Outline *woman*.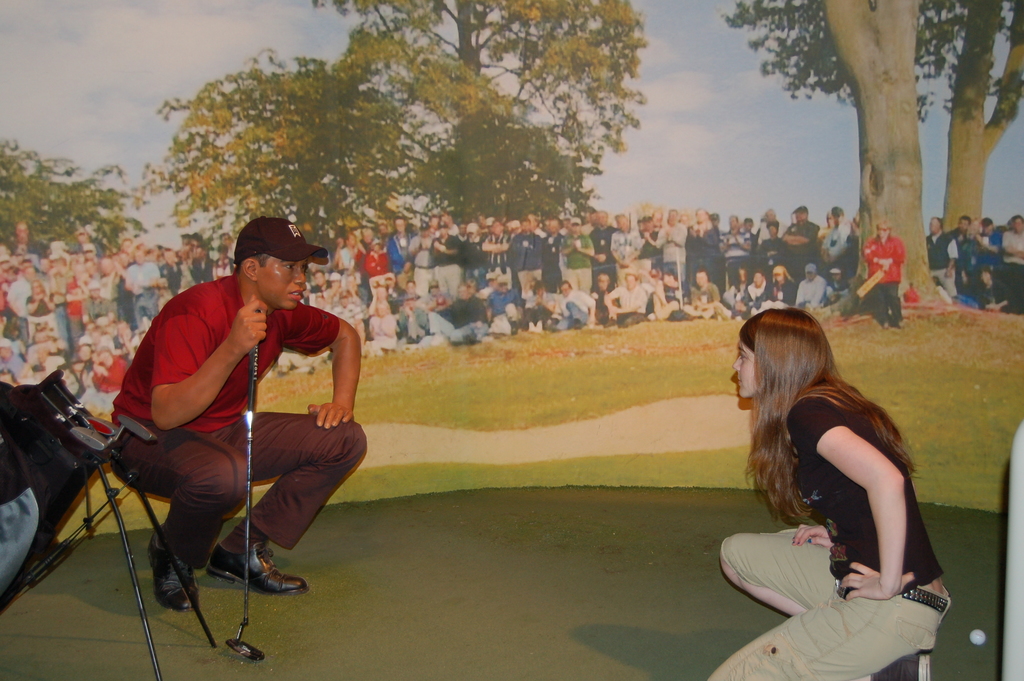
Outline: detection(978, 265, 1018, 311).
